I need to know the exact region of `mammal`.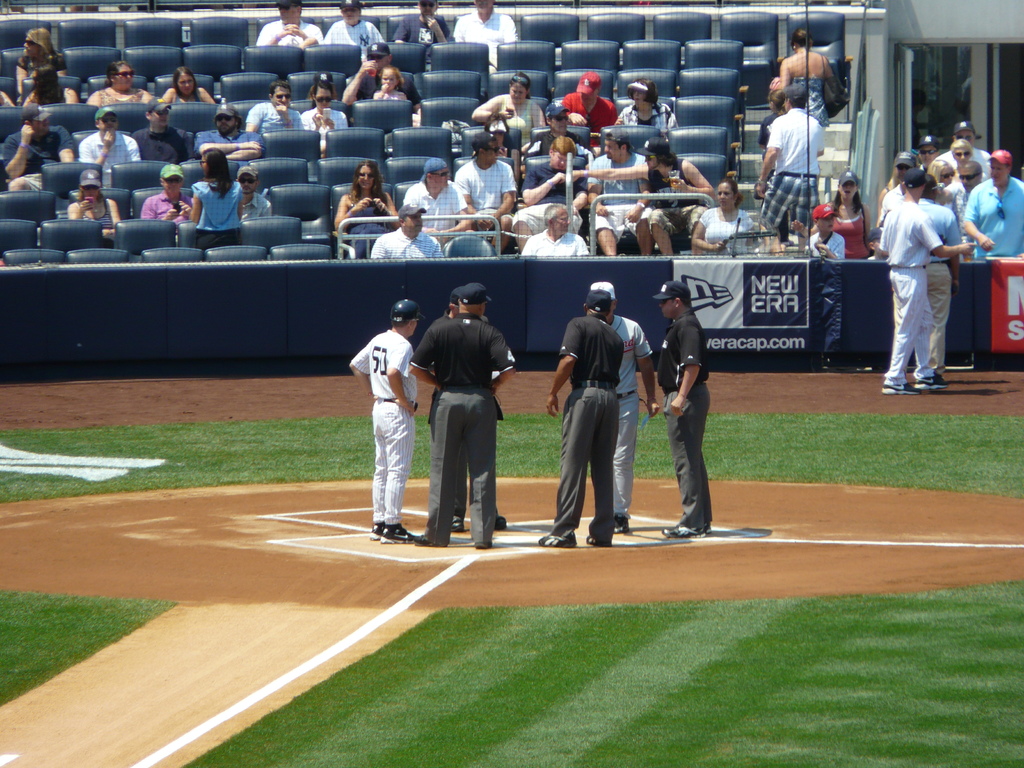
Region: pyautogui.locateOnScreen(358, 300, 422, 538).
